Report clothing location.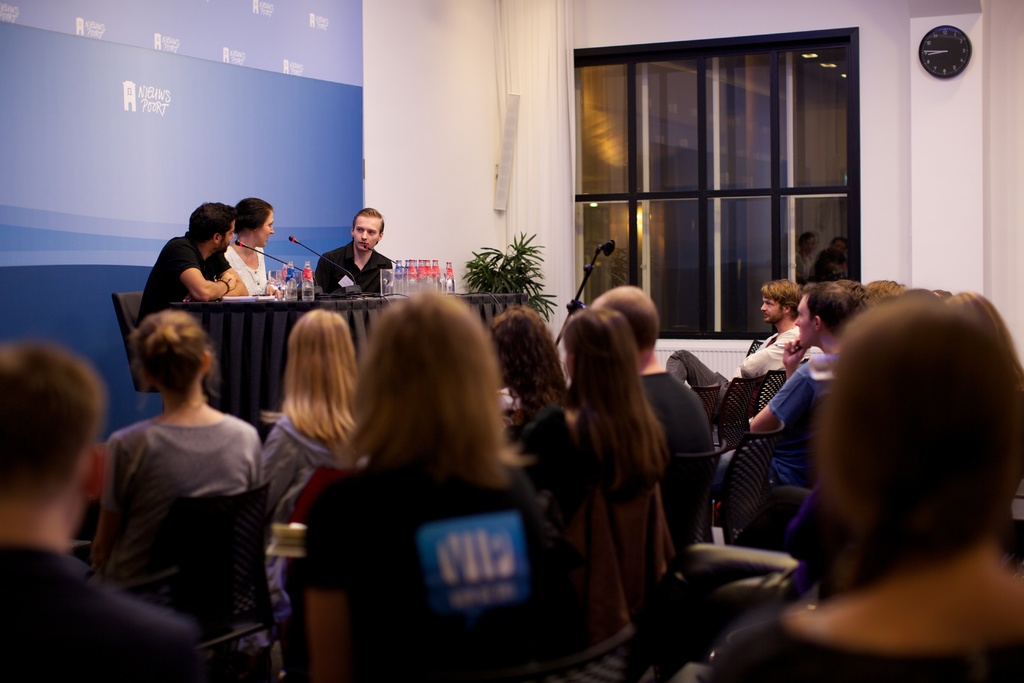
Report: box(0, 539, 241, 682).
